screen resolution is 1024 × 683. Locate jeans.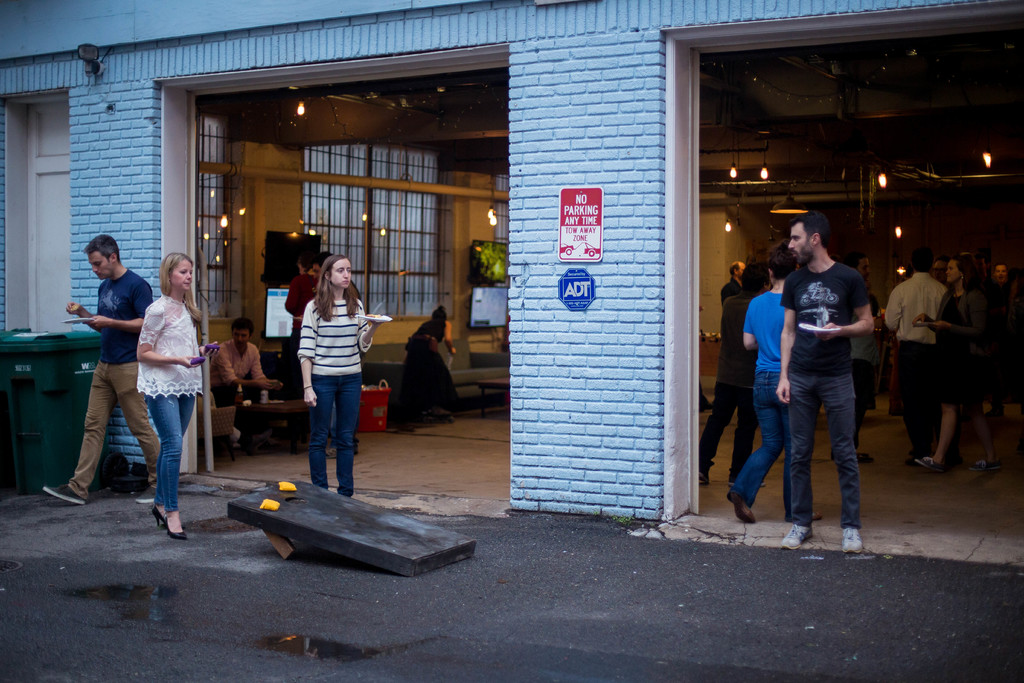
region(142, 395, 193, 514).
